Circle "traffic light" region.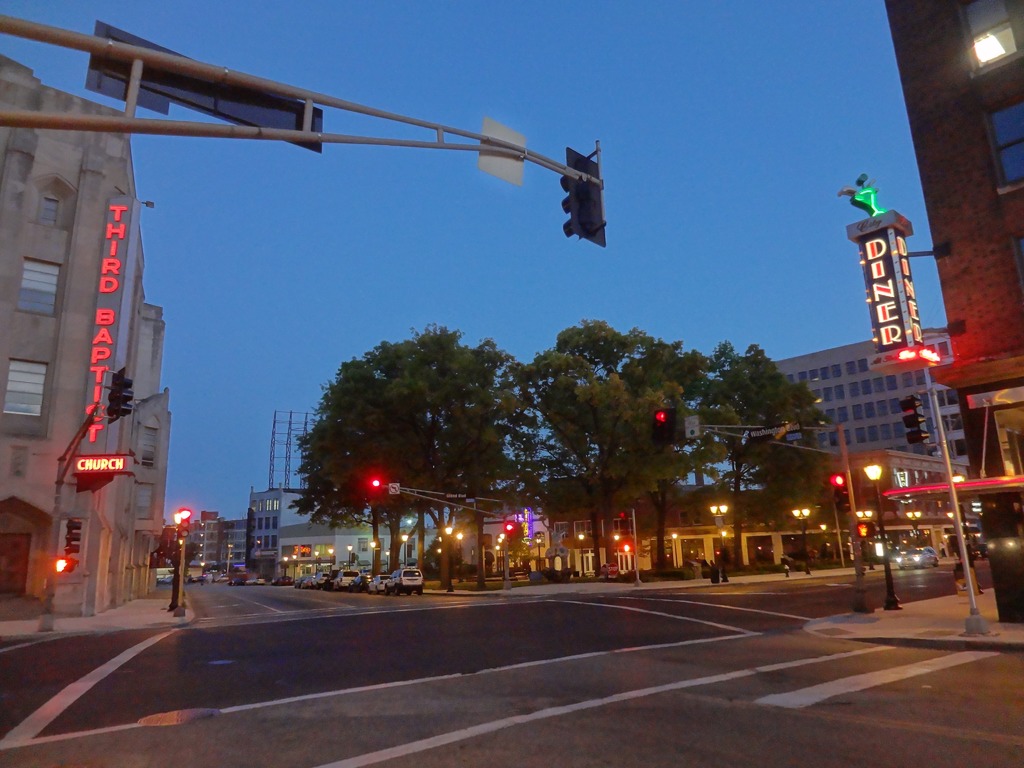
Region: box=[108, 369, 135, 426].
